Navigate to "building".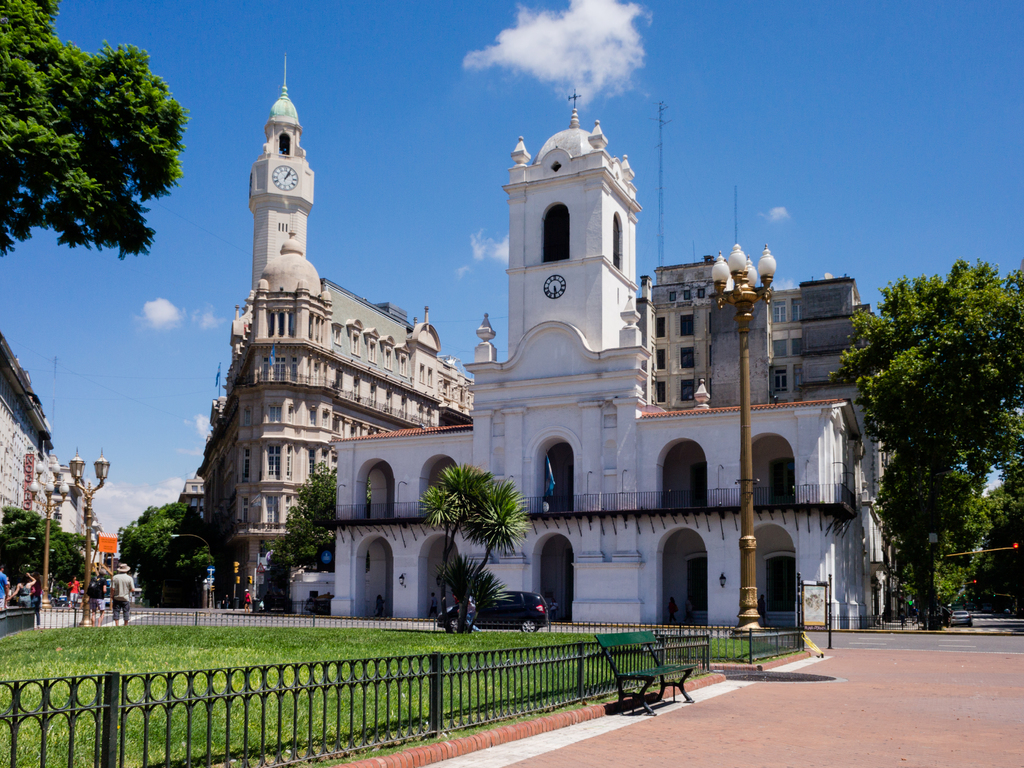
Navigation target: 57:491:79:531.
